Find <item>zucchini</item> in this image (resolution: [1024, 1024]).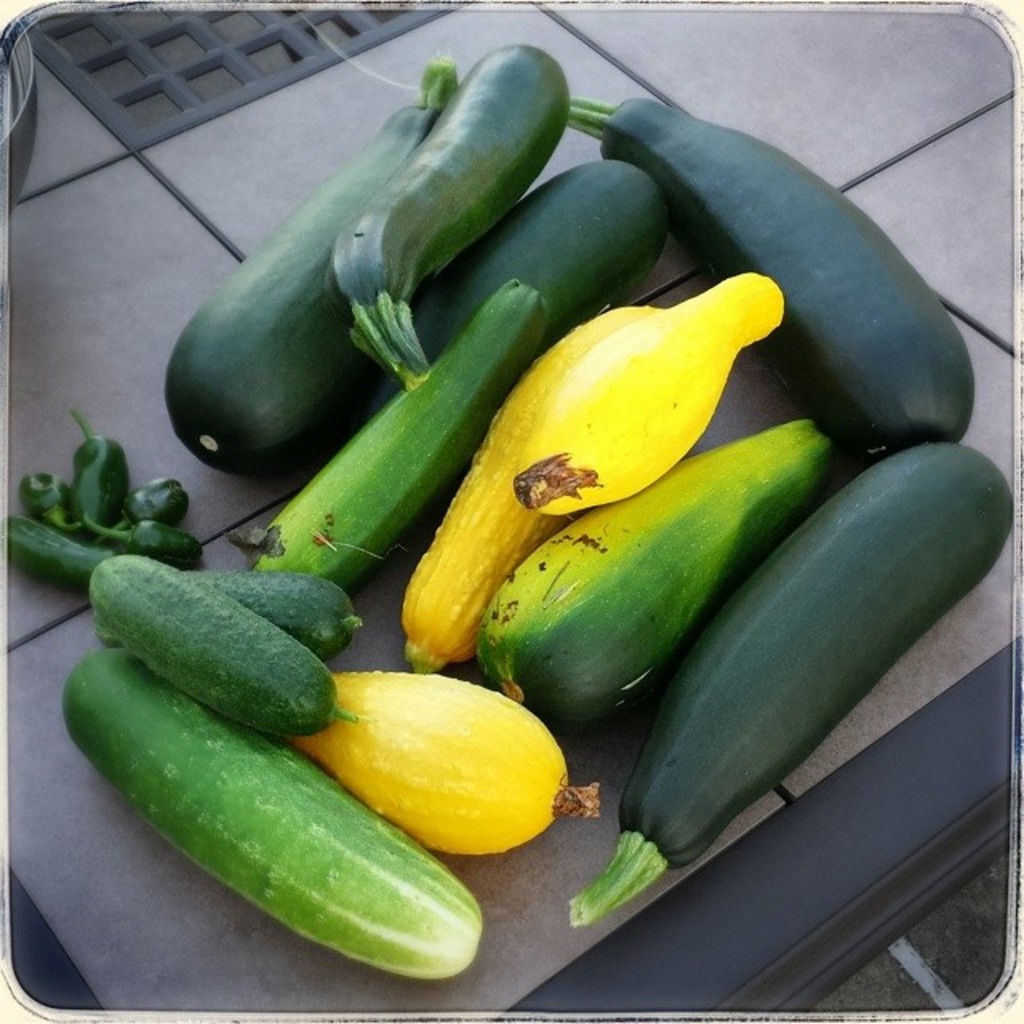
pyautogui.locateOnScreen(160, 67, 450, 469).
